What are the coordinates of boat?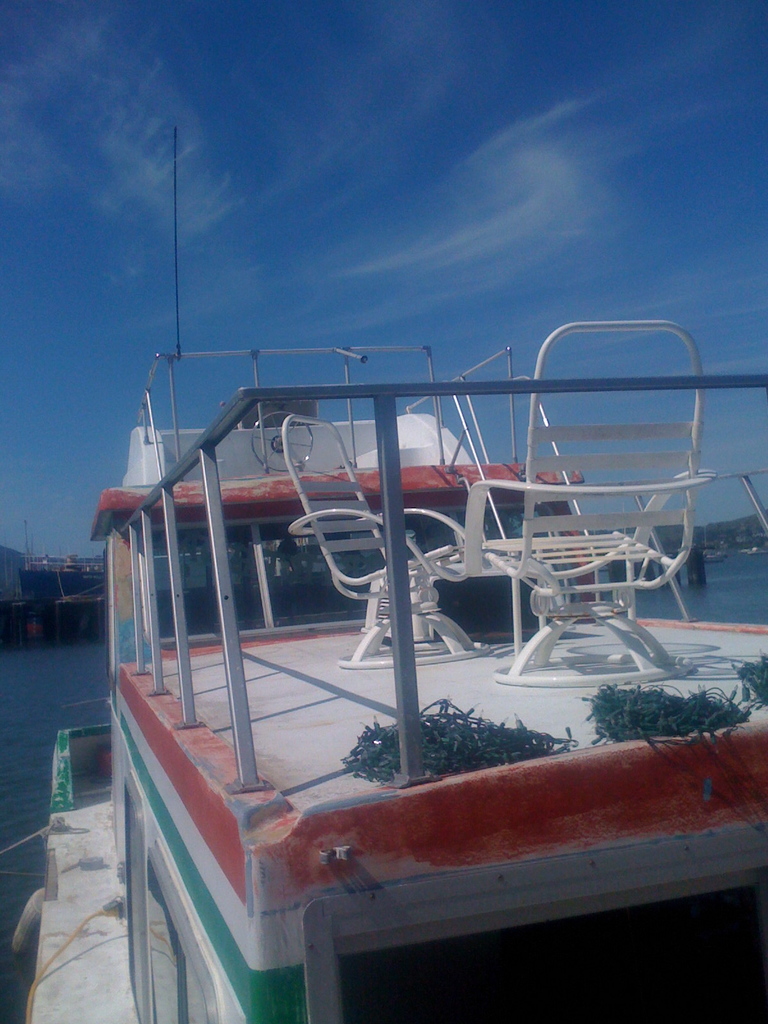
[44, 150, 767, 1023].
